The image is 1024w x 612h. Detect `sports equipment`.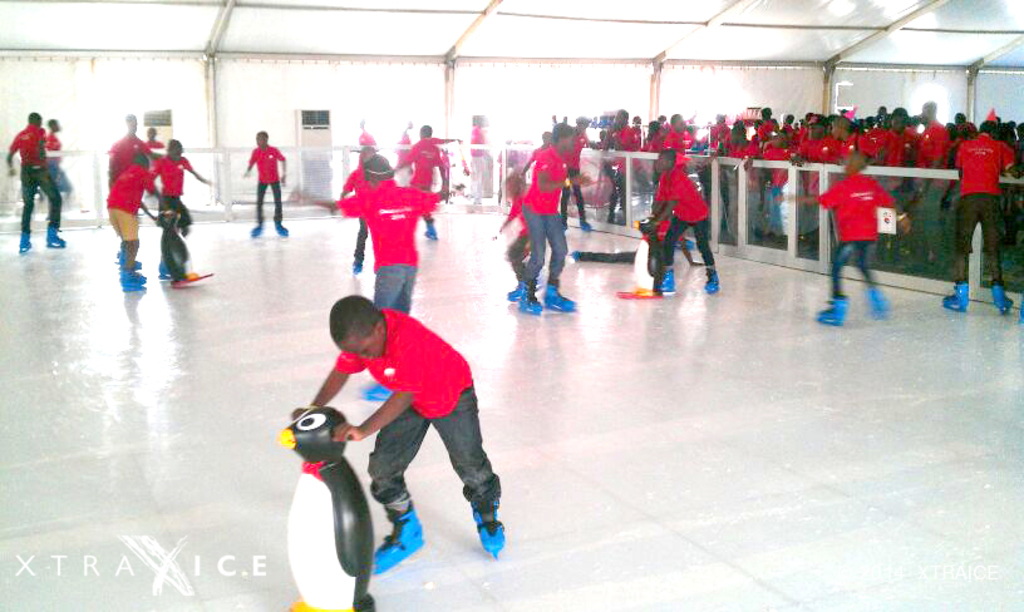
Detection: x1=538 y1=272 x2=579 y2=316.
